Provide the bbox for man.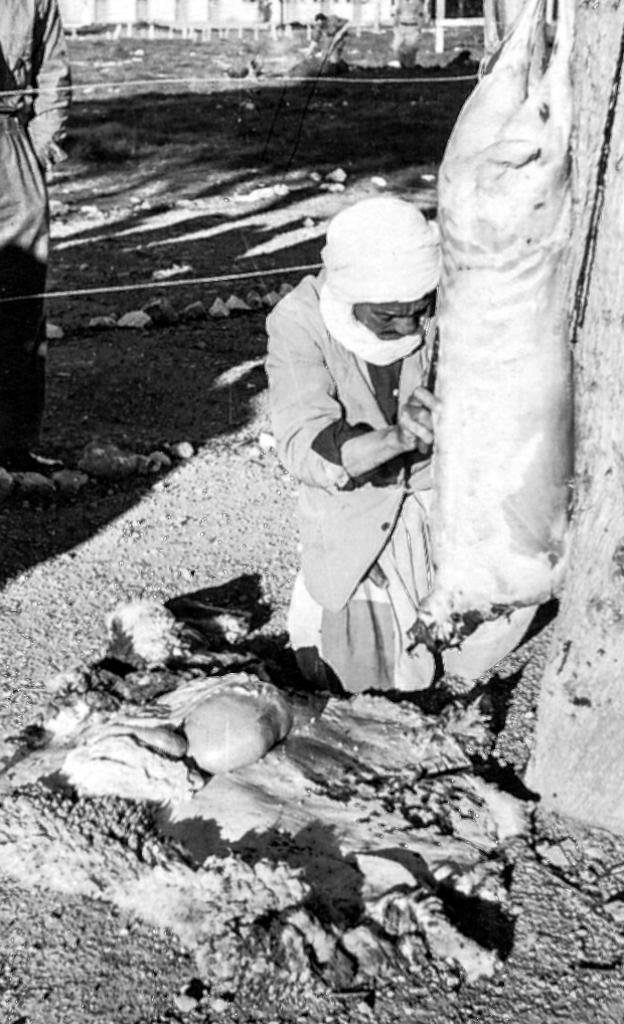
{"x1": 251, "y1": 154, "x2": 513, "y2": 745}.
